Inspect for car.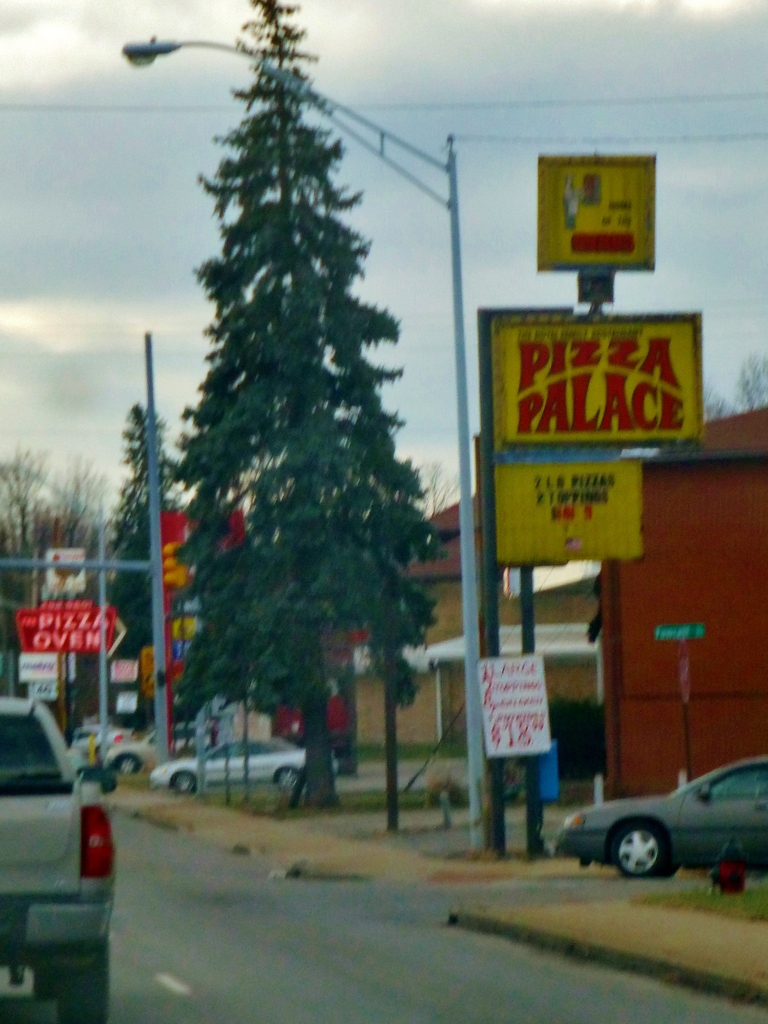
Inspection: x1=147, y1=737, x2=344, y2=792.
